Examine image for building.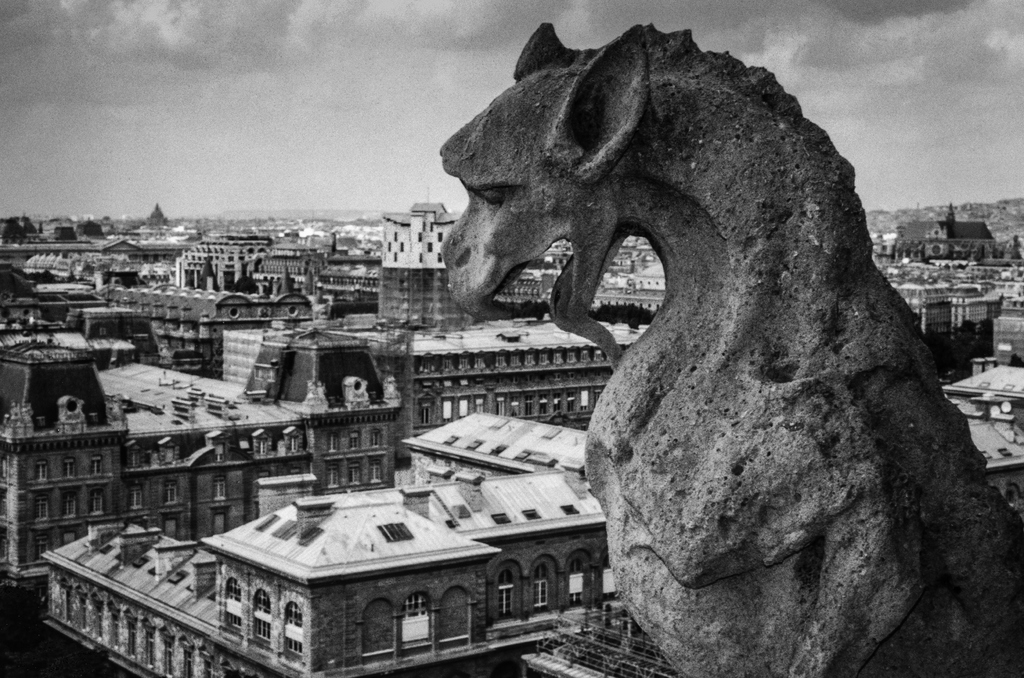
Examination result: <region>0, 204, 189, 318</region>.
